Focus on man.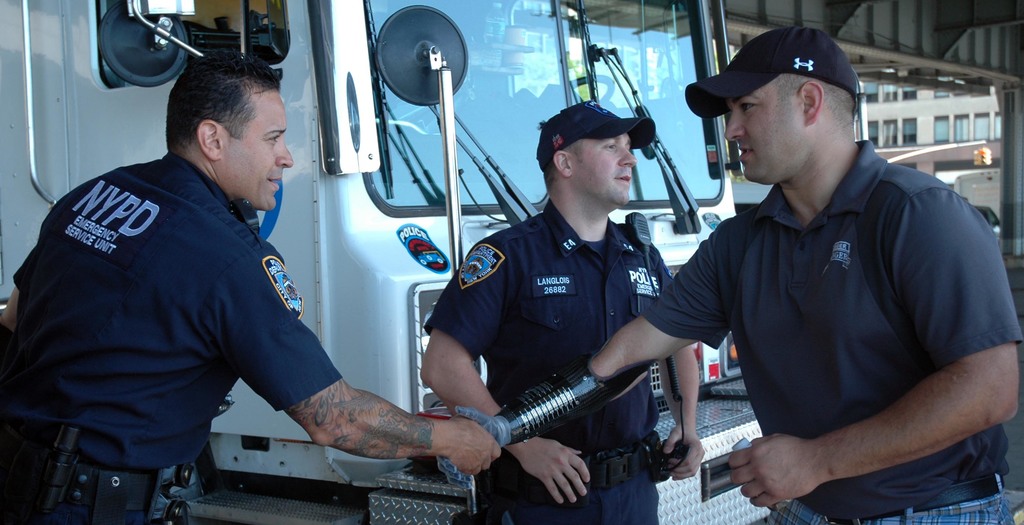
Focused at l=419, t=106, r=703, b=524.
